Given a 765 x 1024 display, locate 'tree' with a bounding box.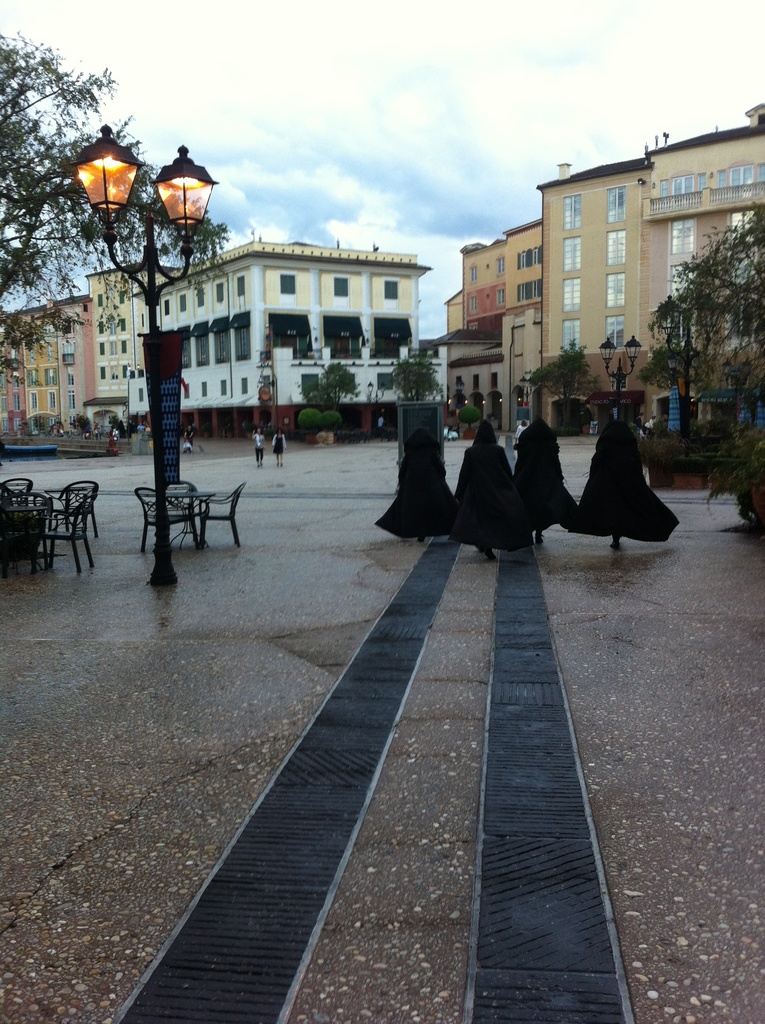
Located: region(293, 360, 359, 414).
